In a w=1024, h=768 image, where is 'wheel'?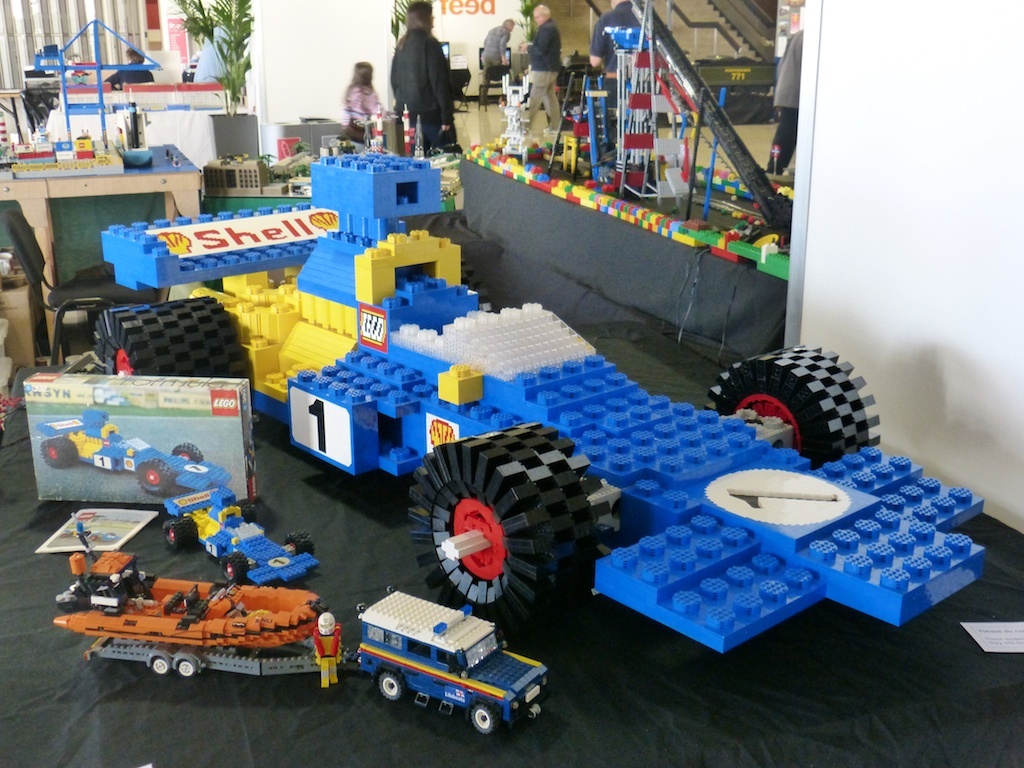
left=176, top=659, right=192, bottom=675.
